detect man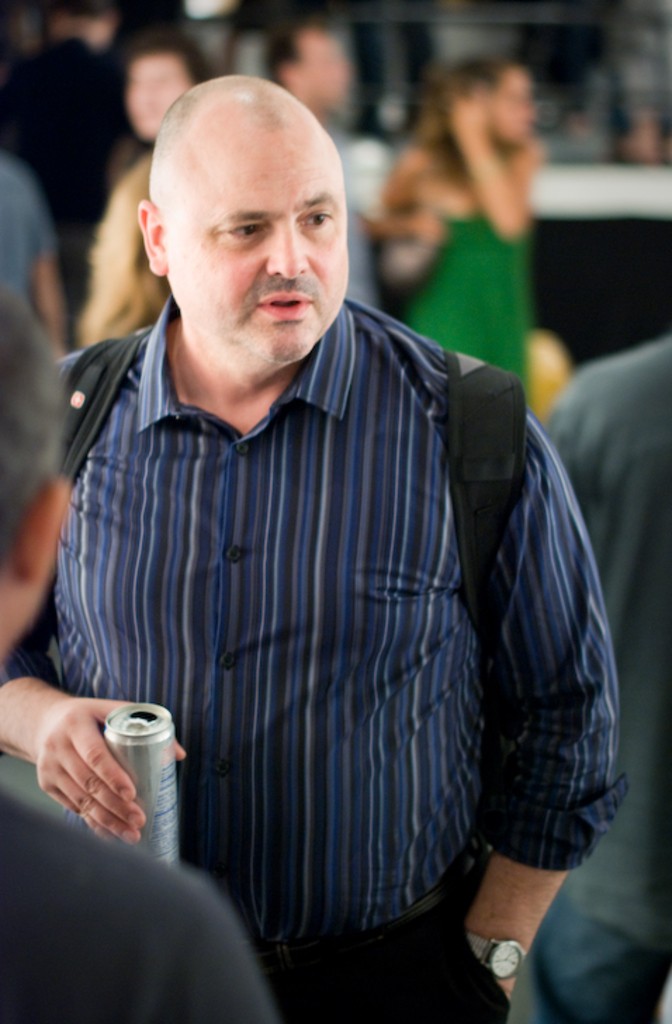
detection(0, 0, 139, 307)
